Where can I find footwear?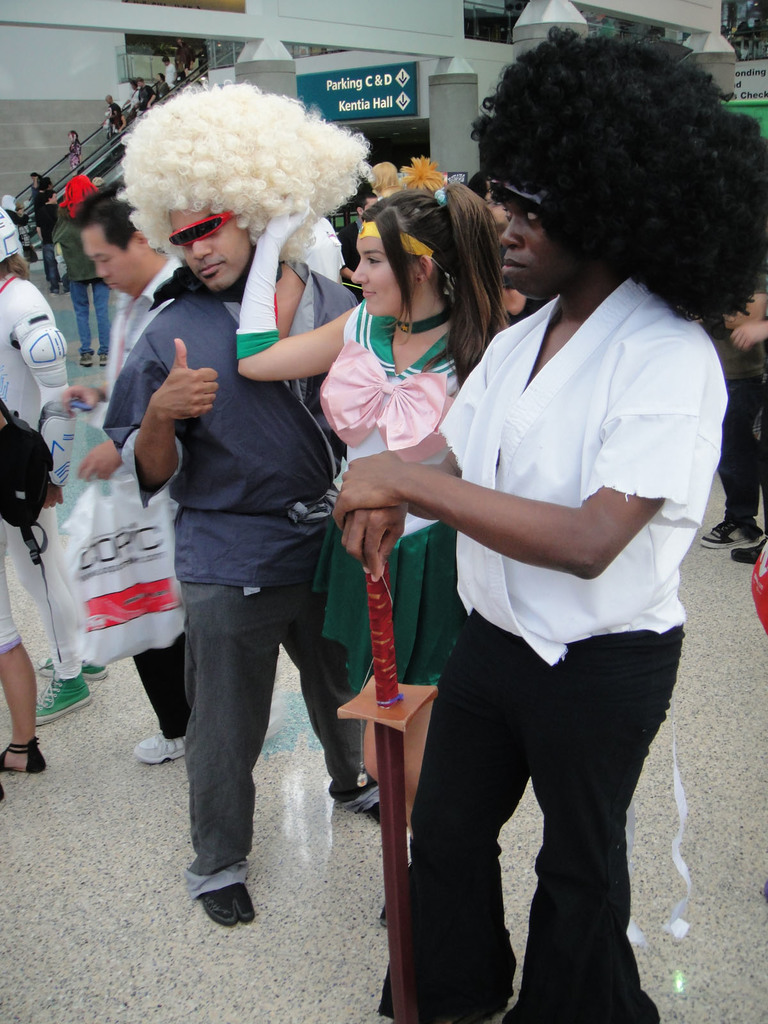
You can find it at region(0, 734, 52, 774).
